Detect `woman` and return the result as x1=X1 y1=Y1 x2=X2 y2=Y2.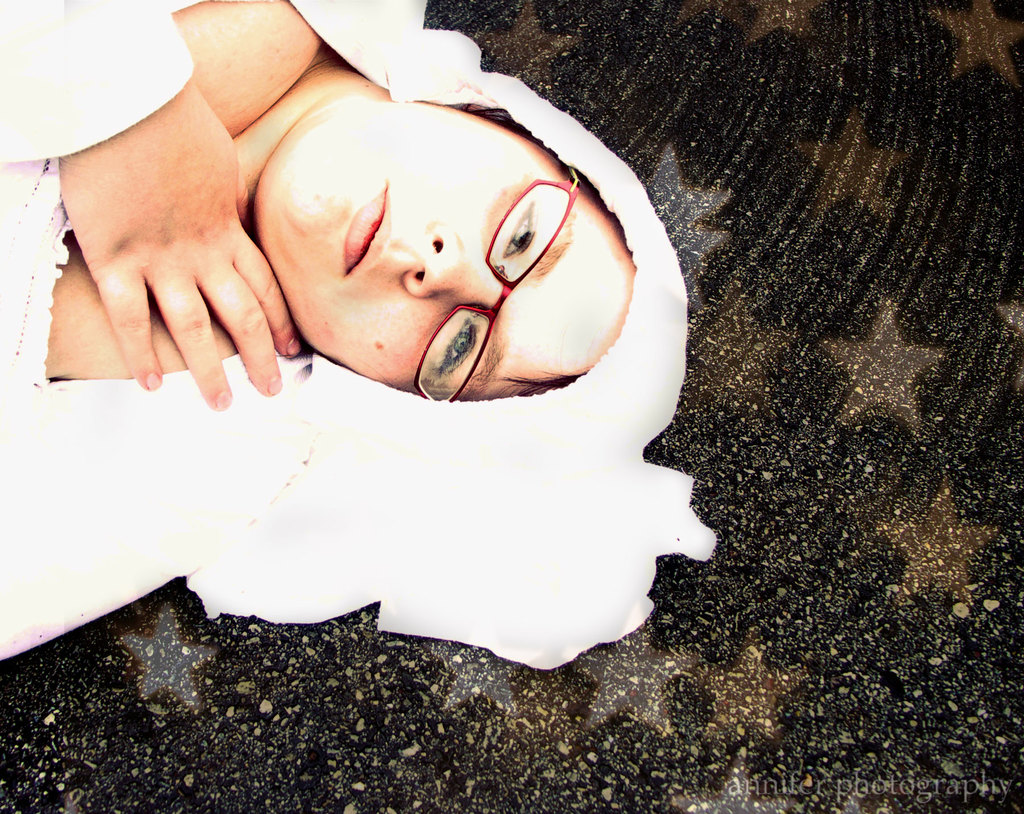
x1=0 y1=0 x2=716 y2=675.
